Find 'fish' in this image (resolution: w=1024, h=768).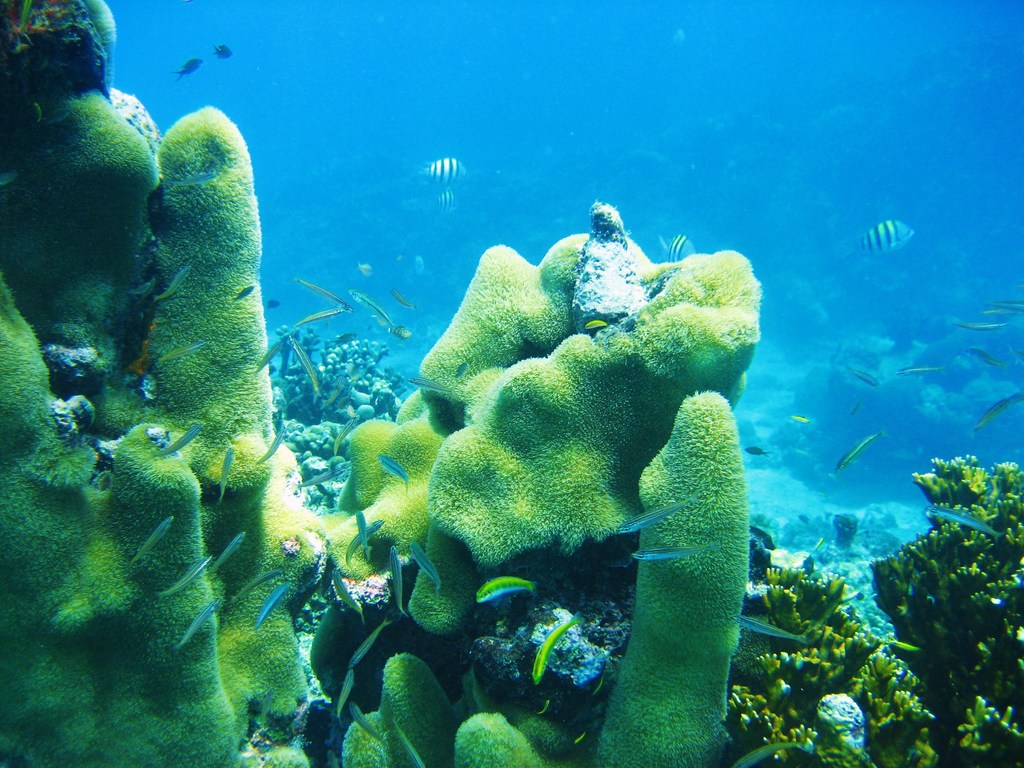
294/467/347/491.
